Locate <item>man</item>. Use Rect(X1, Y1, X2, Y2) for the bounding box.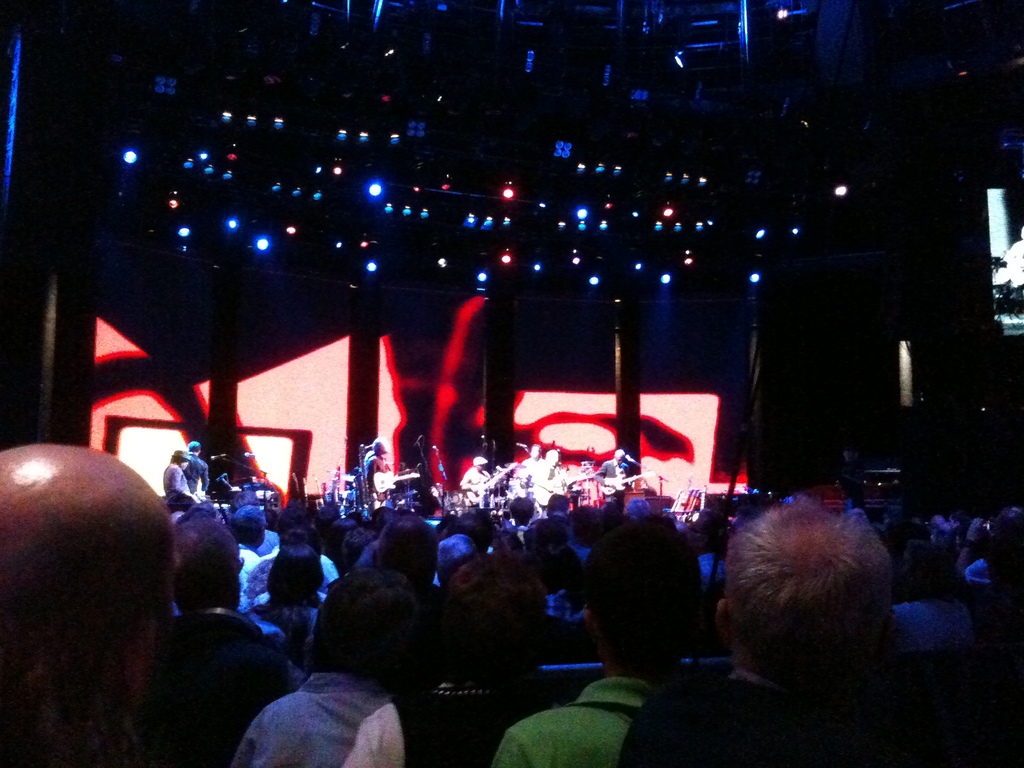
Rect(488, 512, 707, 767).
